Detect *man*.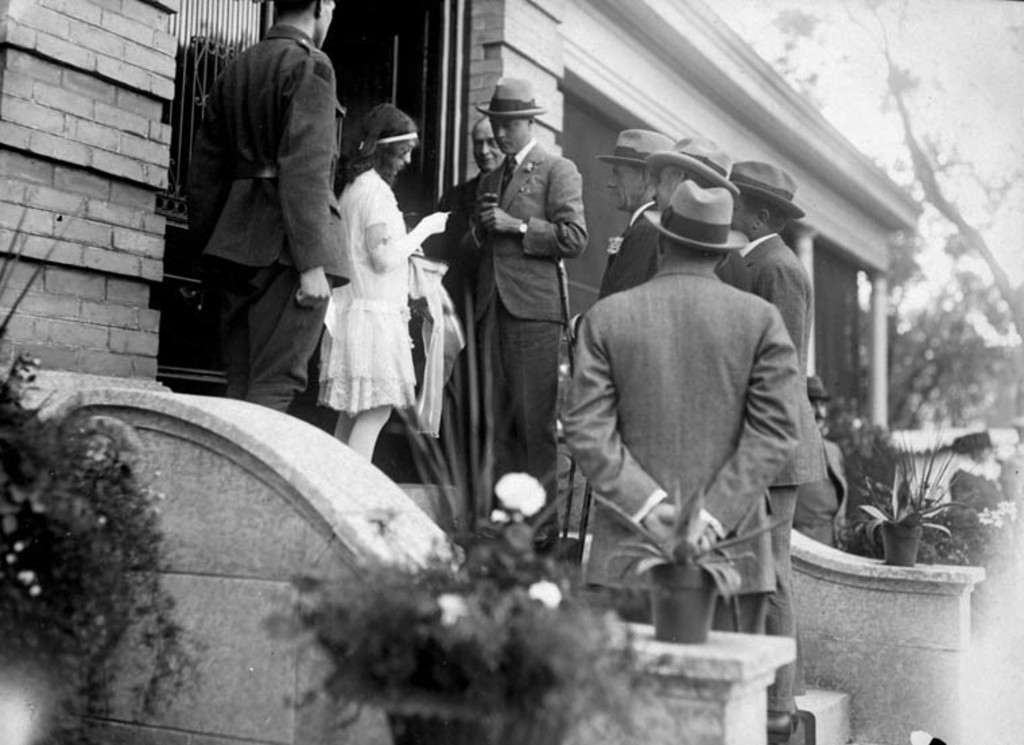
Detected at Rect(598, 116, 674, 292).
